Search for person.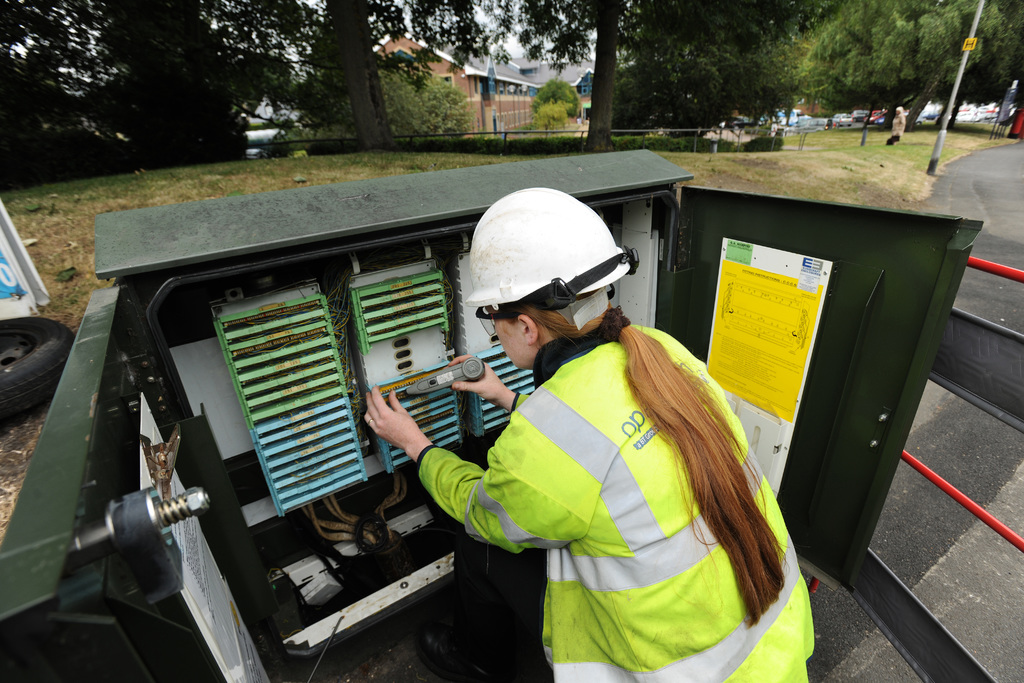
Found at (360, 189, 820, 682).
